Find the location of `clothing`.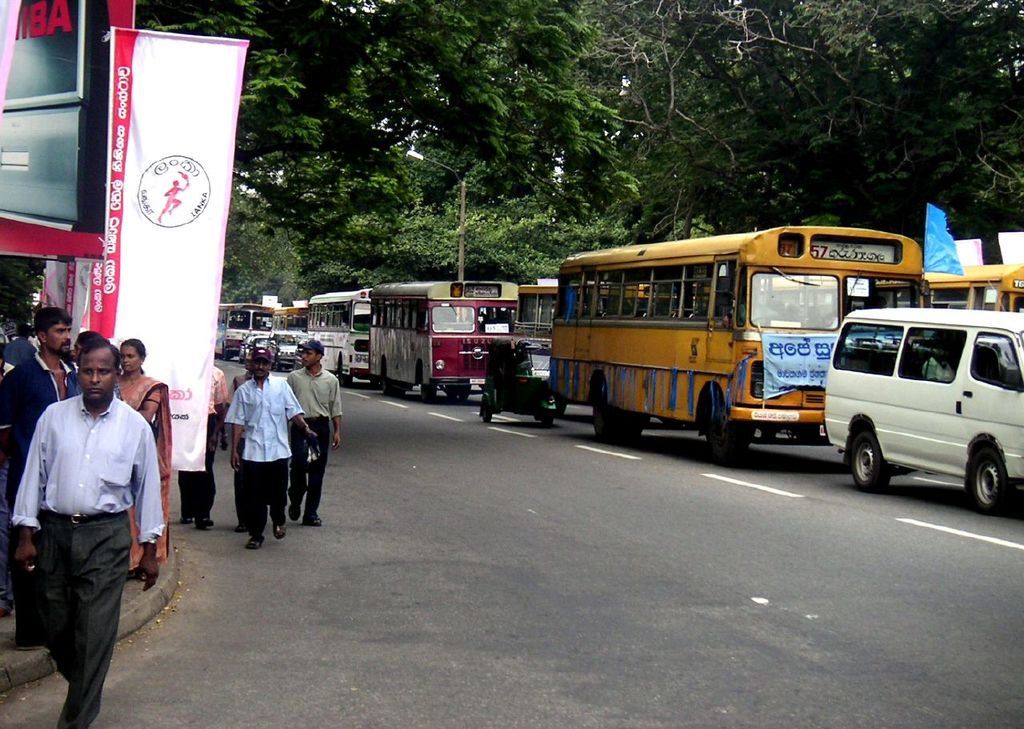
Location: bbox=[217, 371, 306, 533].
